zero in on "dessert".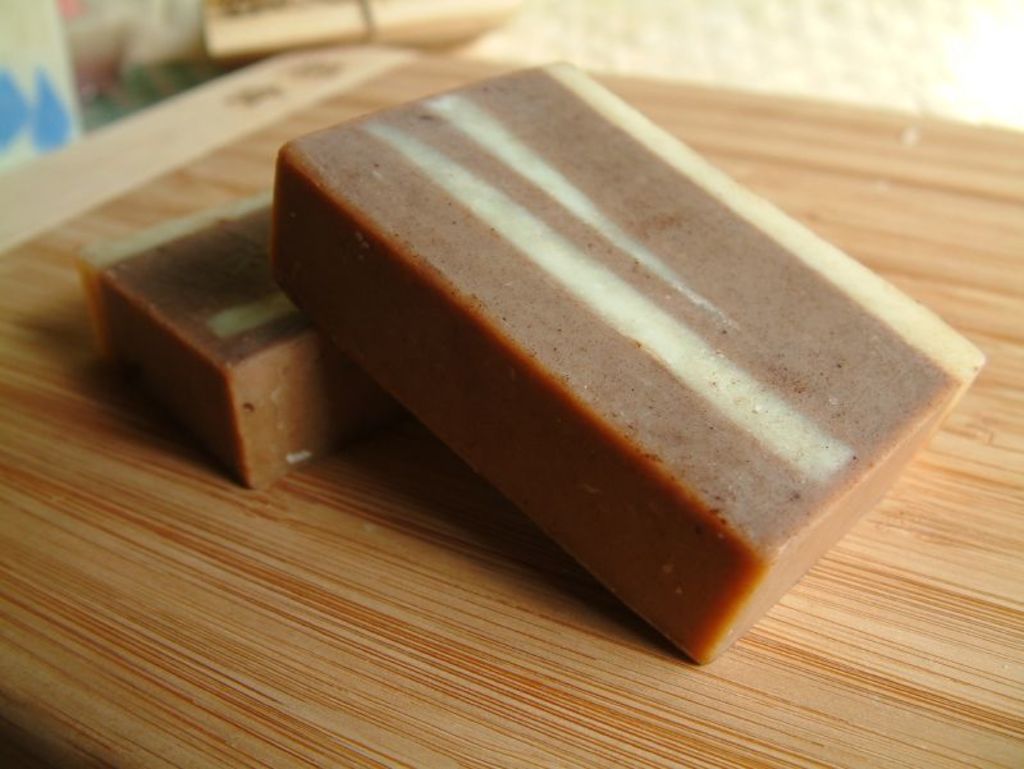
Zeroed in: [x1=83, y1=193, x2=387, y2=485].
